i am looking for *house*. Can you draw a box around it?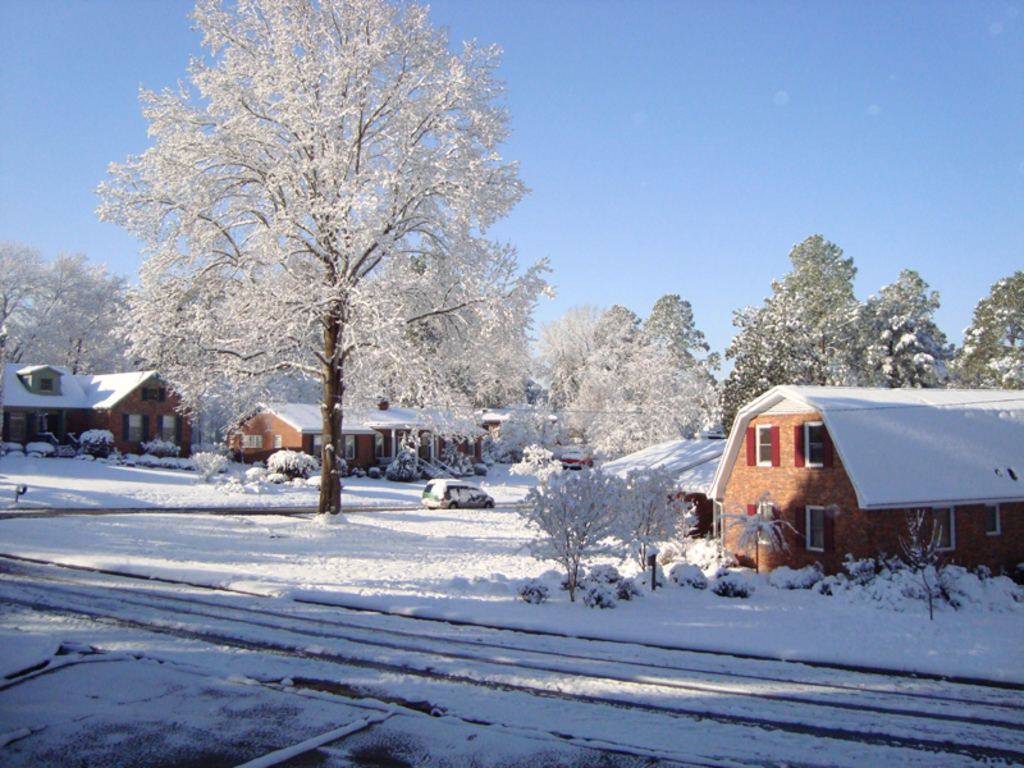
Sure, the bounding box is [left=0, top=353, right=88, bottom=457].
